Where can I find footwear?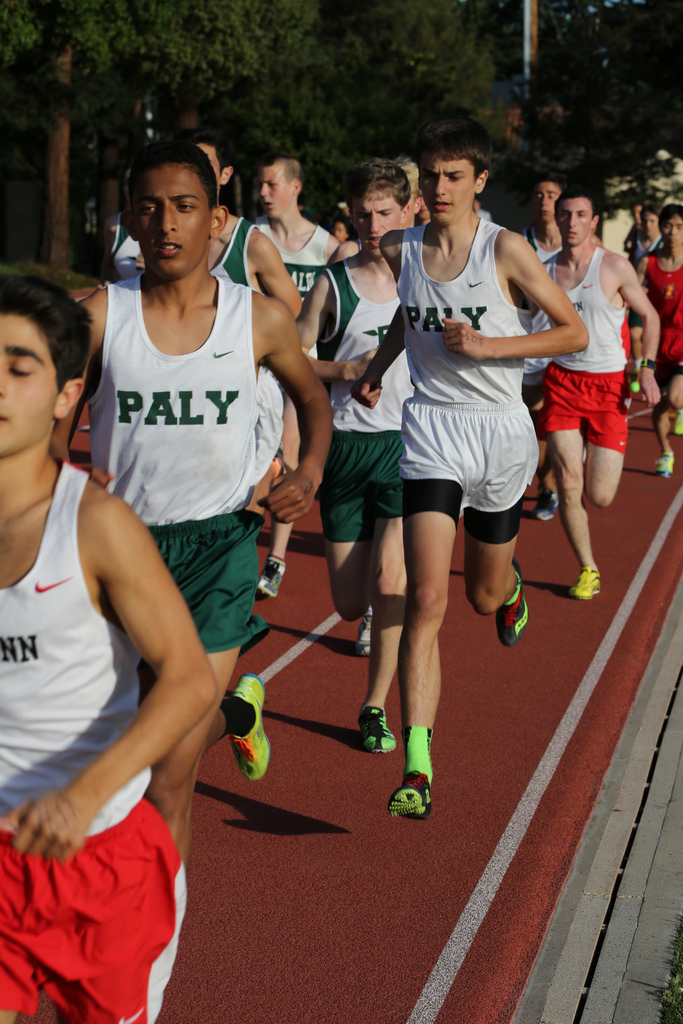
You can find it at l=227, t=669, r=274, b=783.
